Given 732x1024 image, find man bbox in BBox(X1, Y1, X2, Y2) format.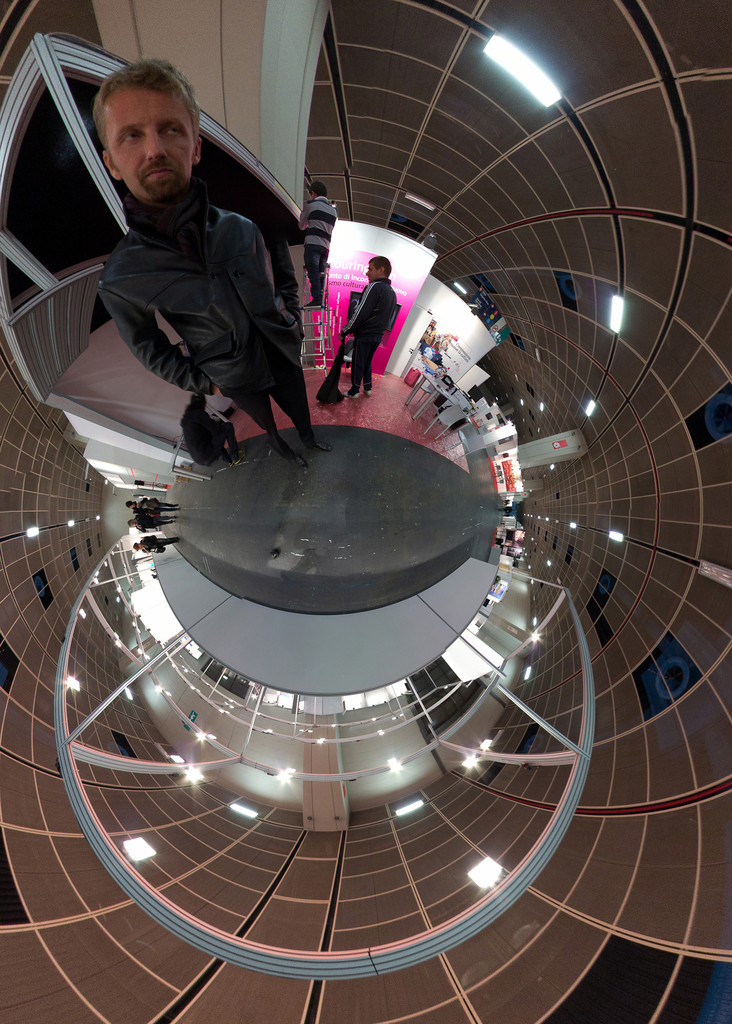
BBox(343, 248, 398, 405).
